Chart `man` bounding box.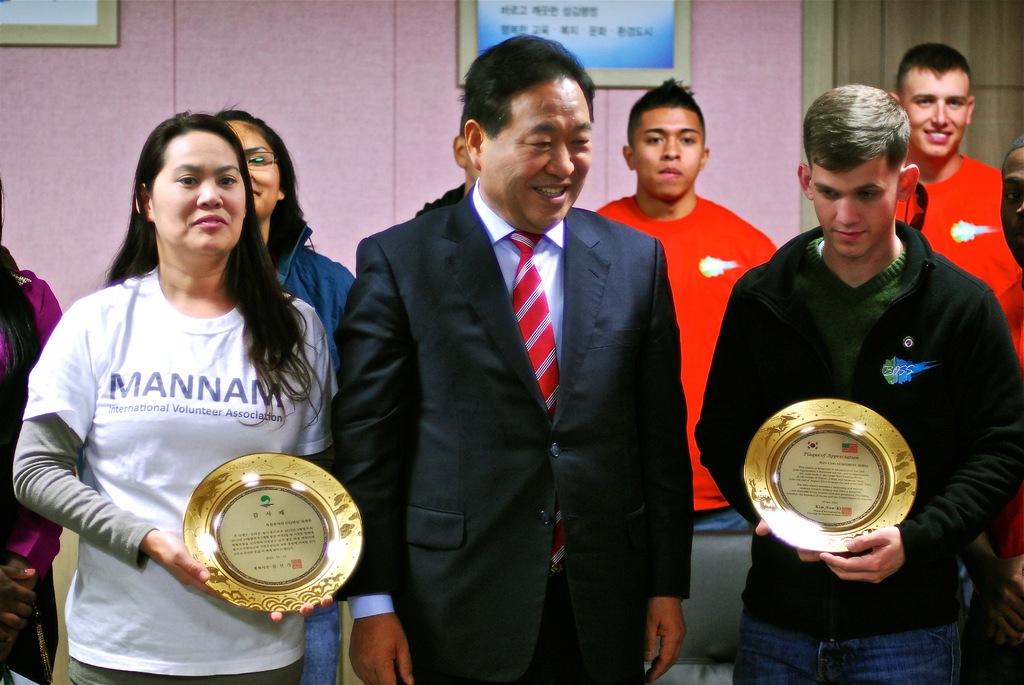
Charted: BBox(332, 46, 675, 684).
